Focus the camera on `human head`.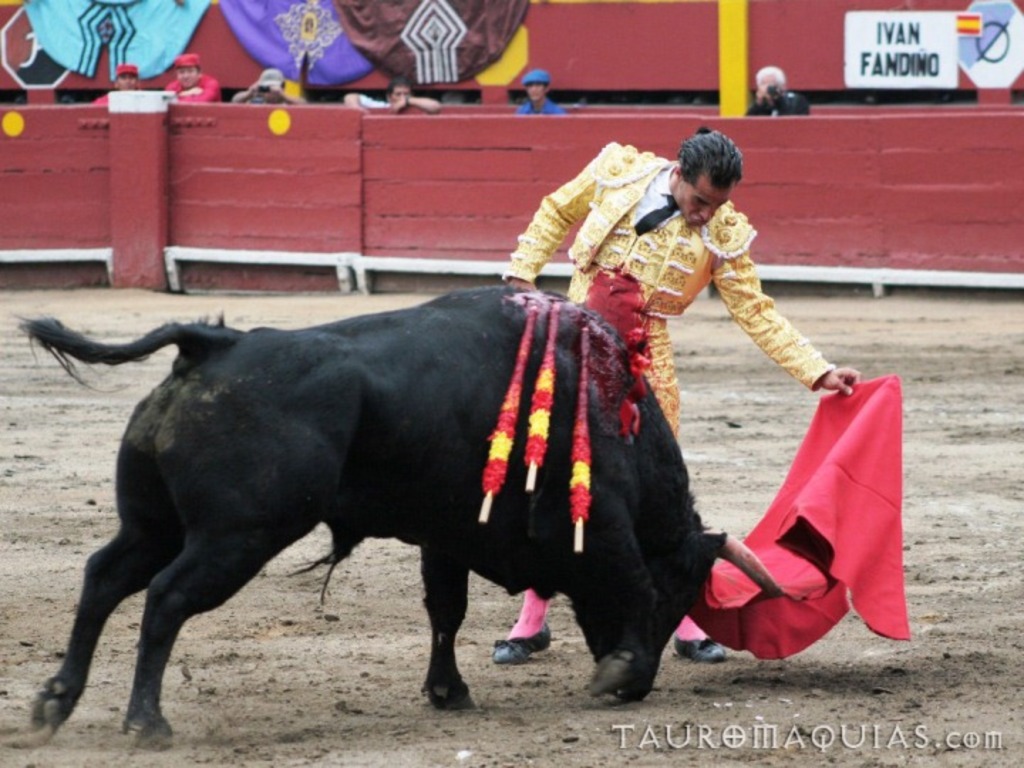
Focus region: (left=521, top=71, right=549, bottom=101).
